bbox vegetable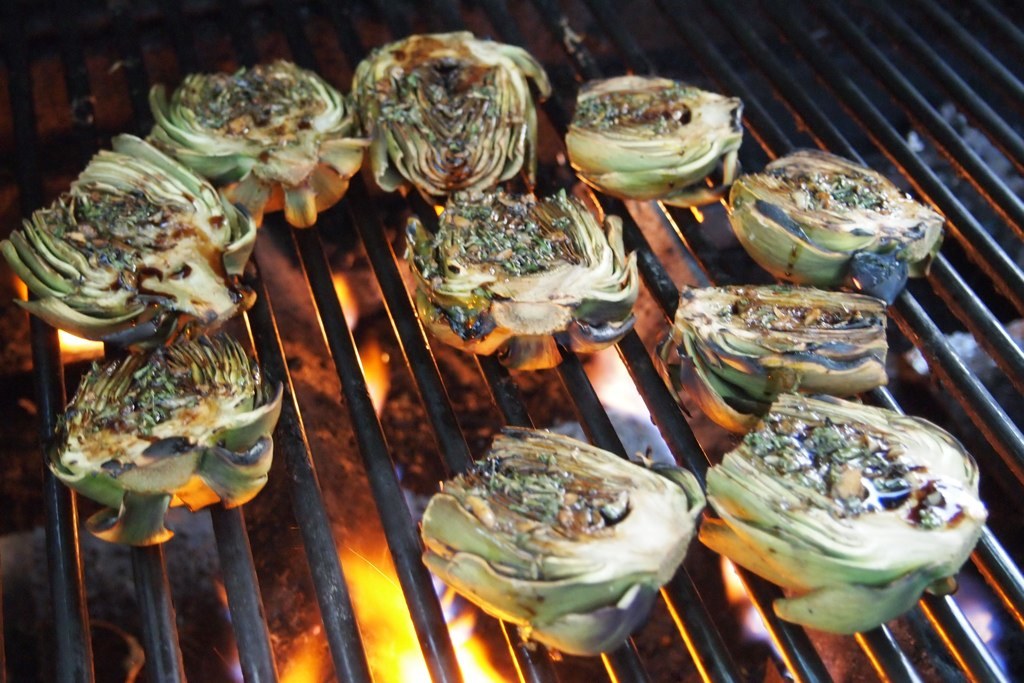
bbox=(414, 424, 712, 655)
